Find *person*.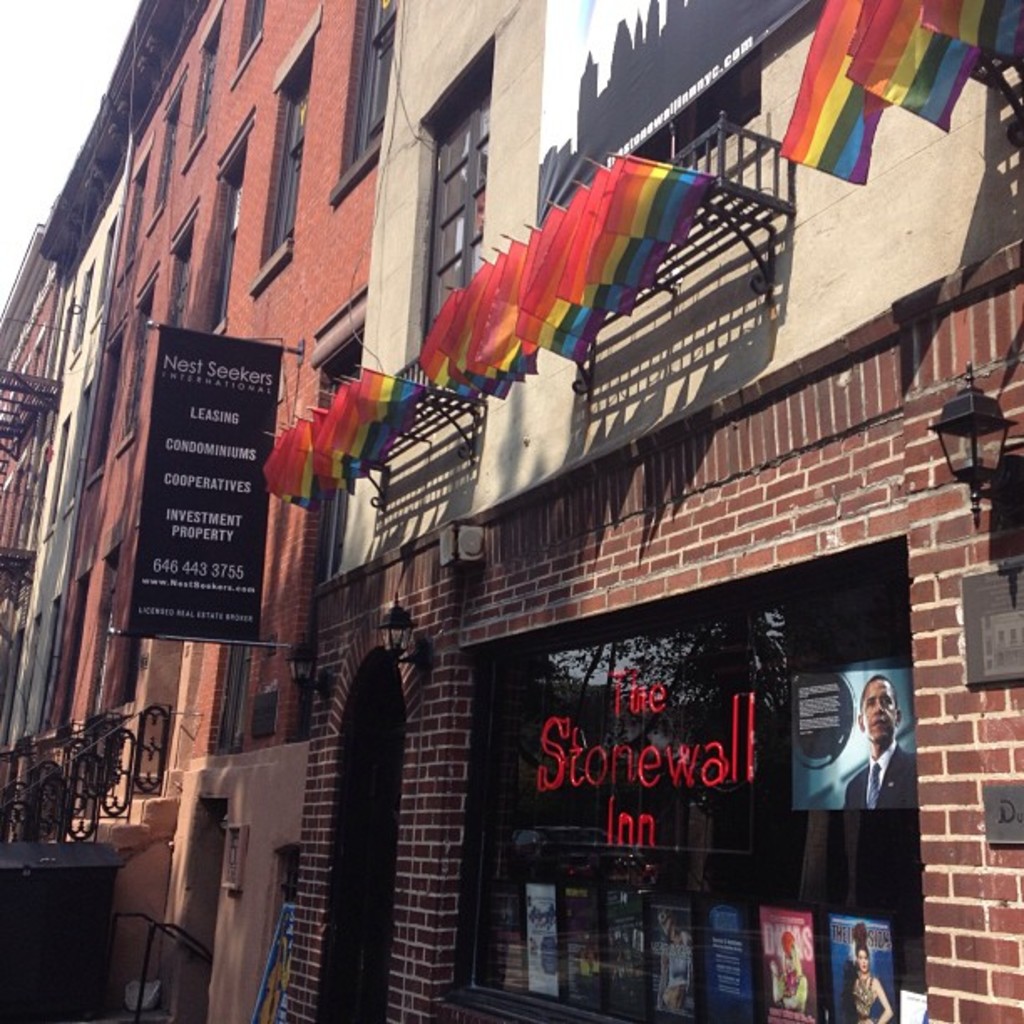
[x1=842, y1=920, x2=890, y2=1022].
